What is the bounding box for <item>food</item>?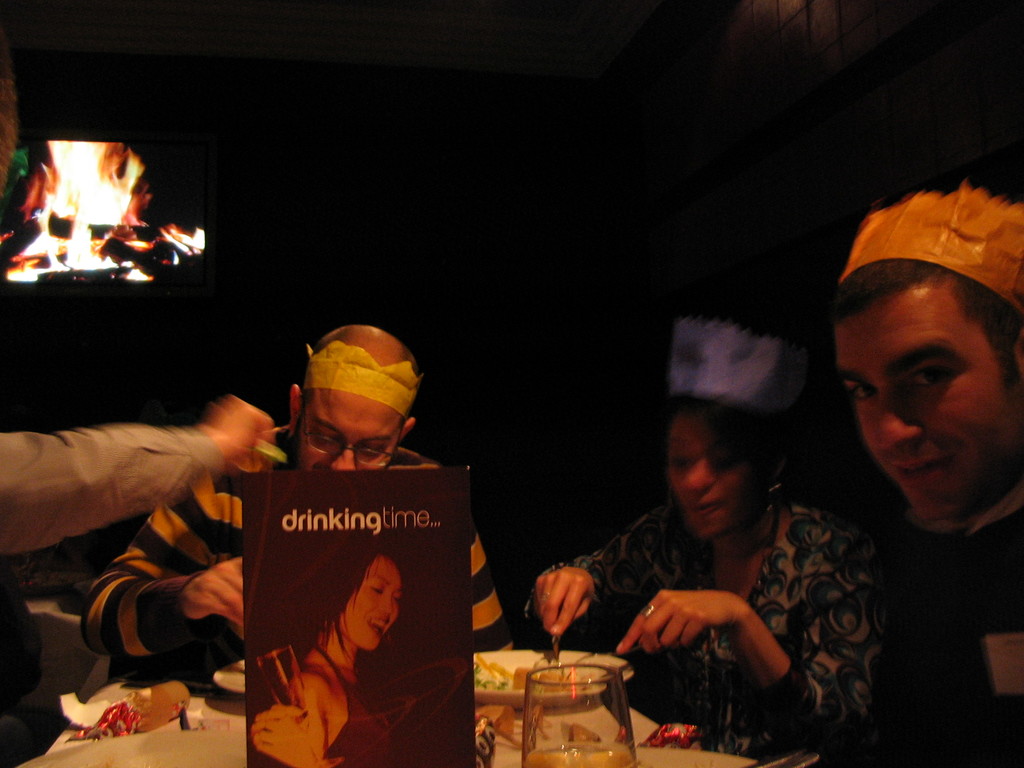
pyautogui.locateOnScreen(473, 653, 598, 698).
